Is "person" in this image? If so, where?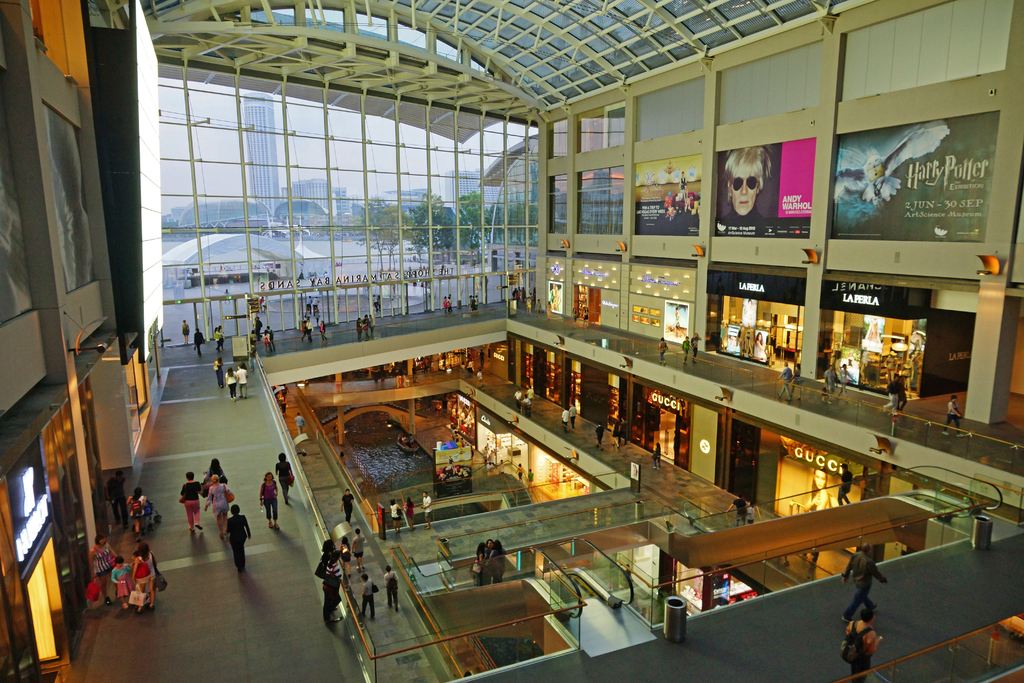
Yes, at region(884, 373, 904, 418).
